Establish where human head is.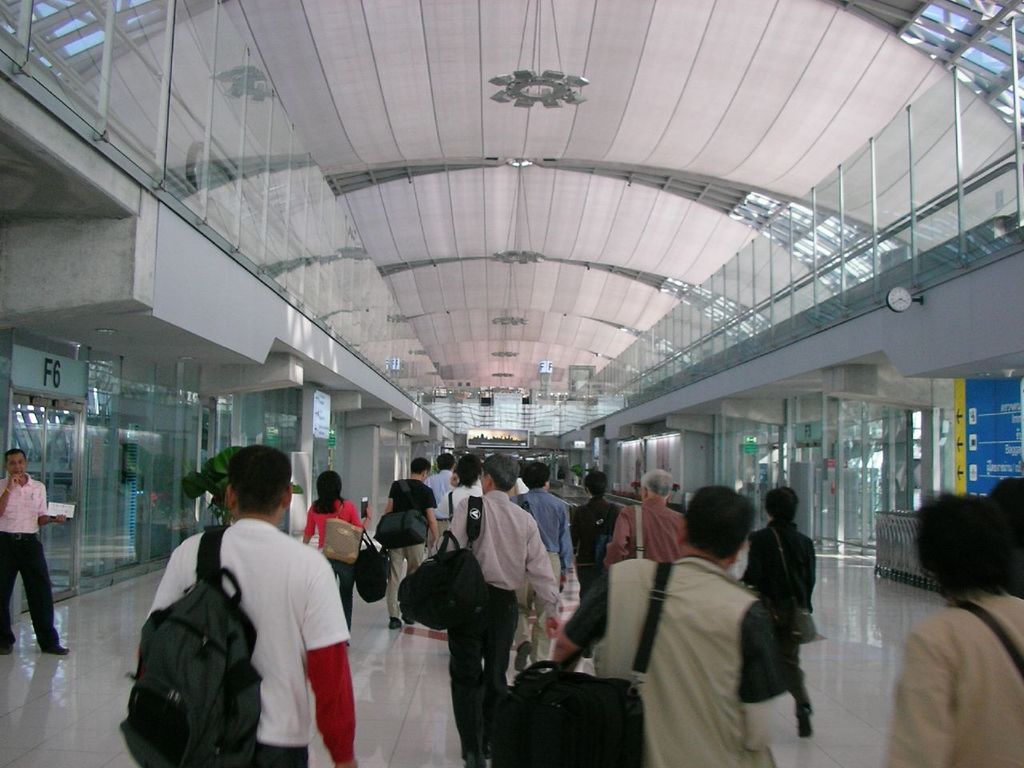
Established at x1=989, y1=478, x2=1023, y2=594.
